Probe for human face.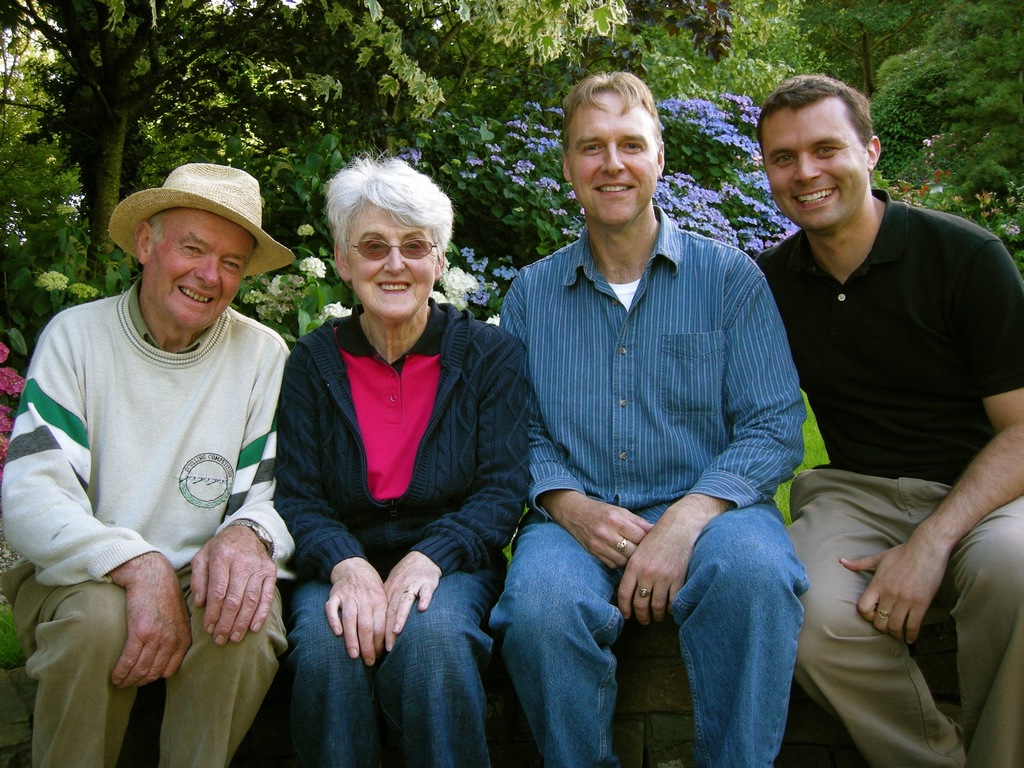
Probe result: pyautogui.locateOnScreen(153, 211, 257, 321).
